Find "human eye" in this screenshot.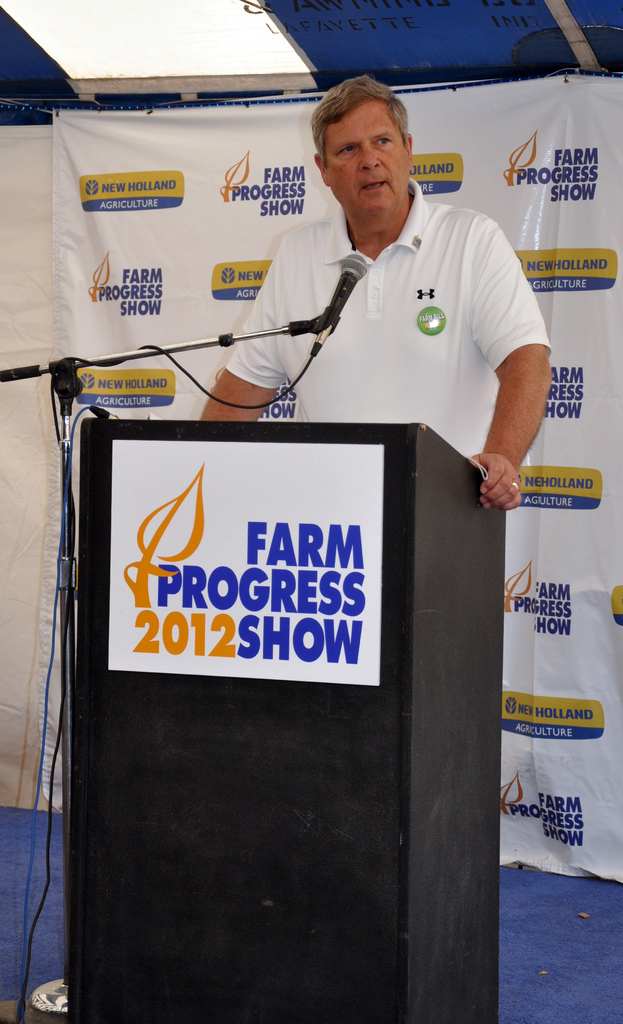
The bounding box for "human eye" is box=[373, 134, 392, 147].
